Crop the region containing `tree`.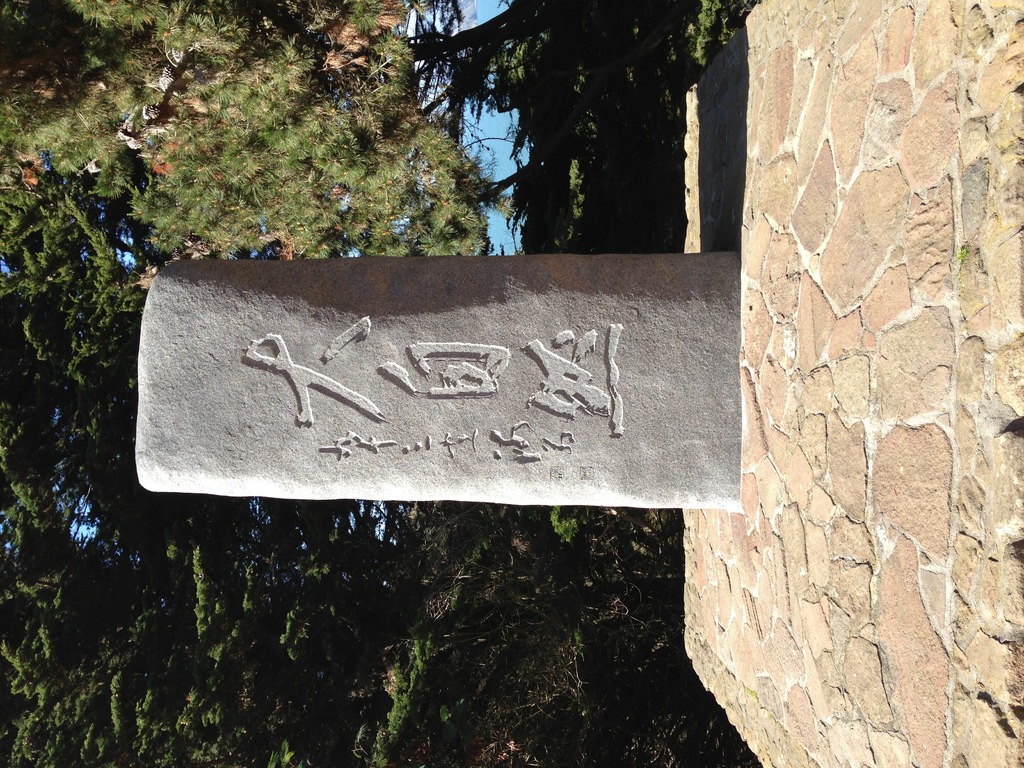
Crop region: [left=348, top=1, right=790, bottom=277].
